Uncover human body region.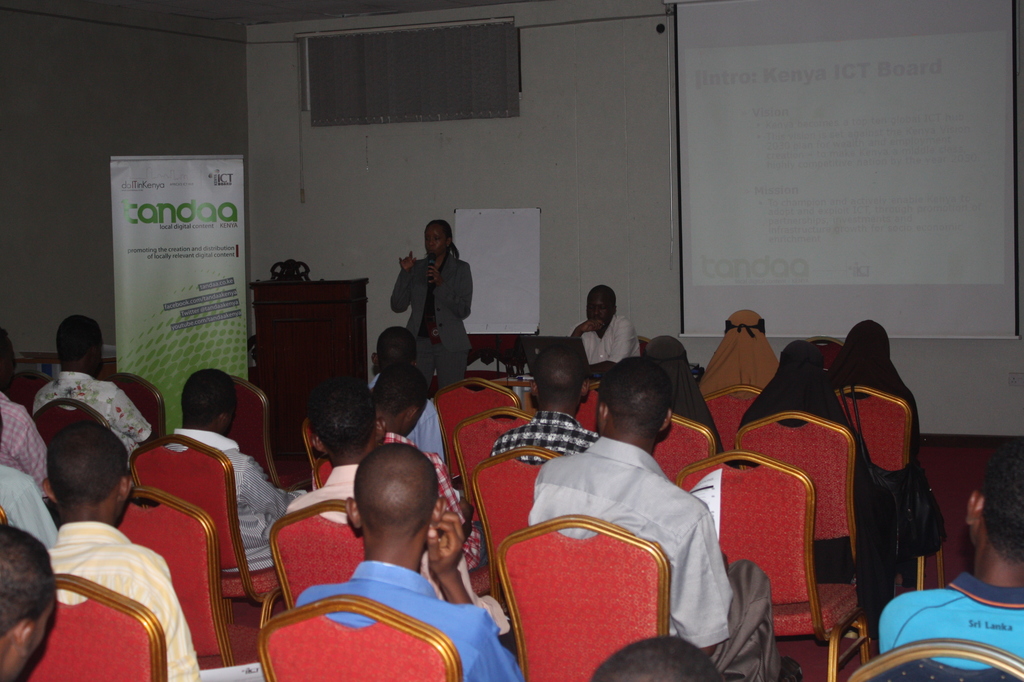
Uncovered: x1=37, y1=316, x2=149, y2=459.
